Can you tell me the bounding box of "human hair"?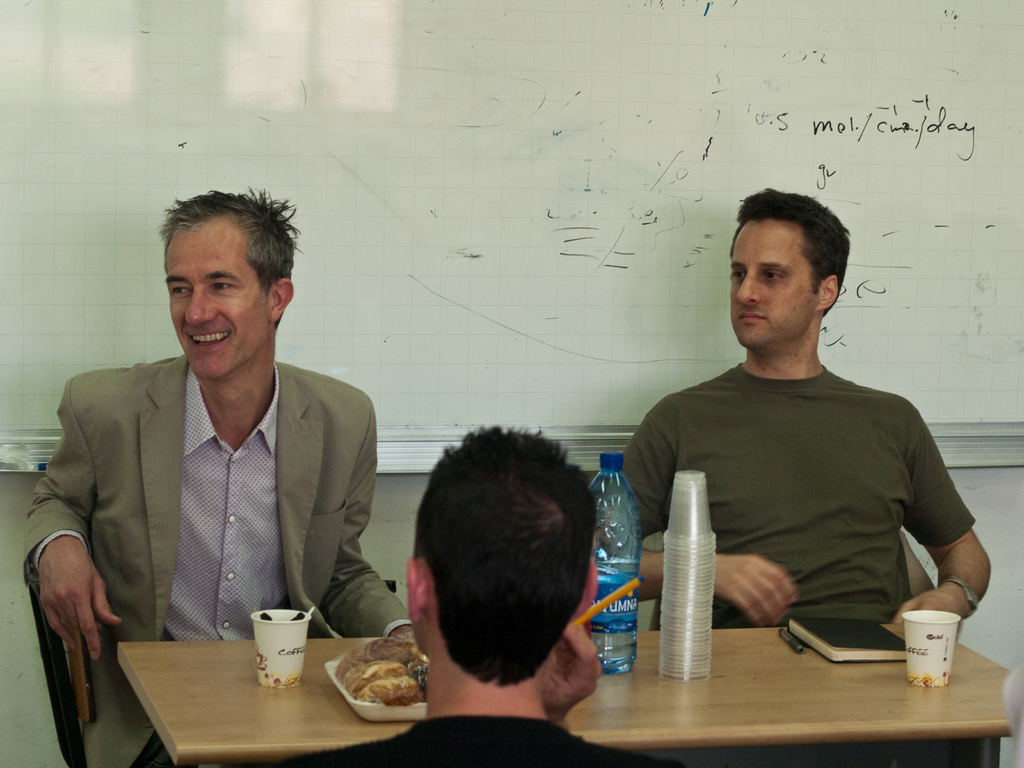
<box>728,185,852,319</box>.
